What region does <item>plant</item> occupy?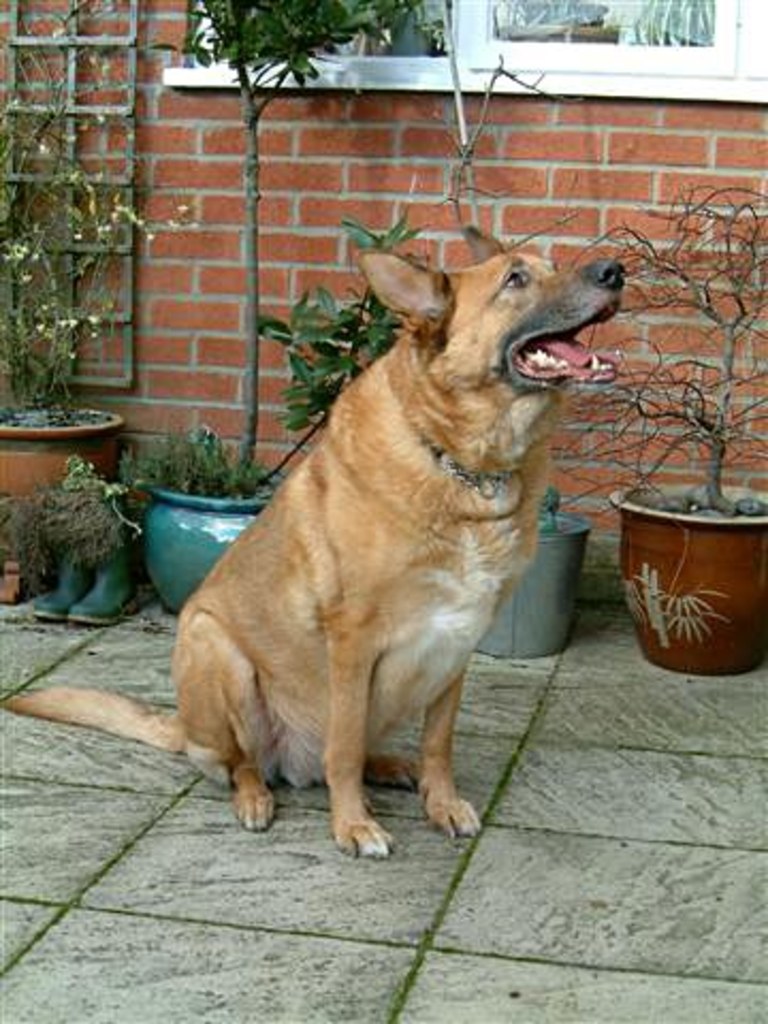
{"left": 109, "top": 431, "right": 290, "bottom": 510}.
